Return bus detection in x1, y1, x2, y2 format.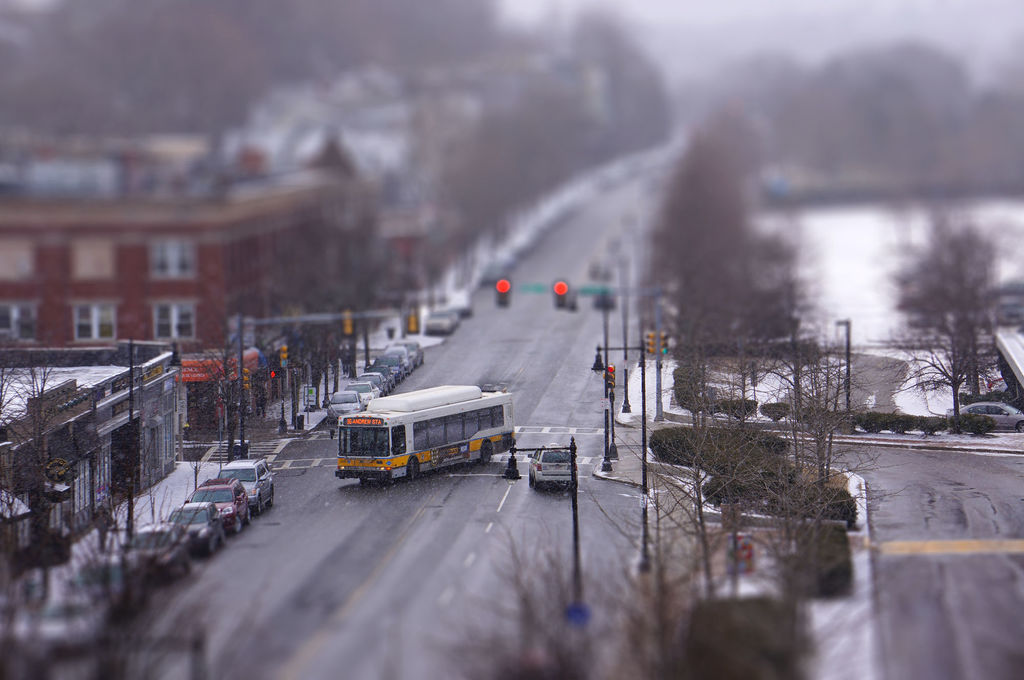
333, 382, 516, 489.
